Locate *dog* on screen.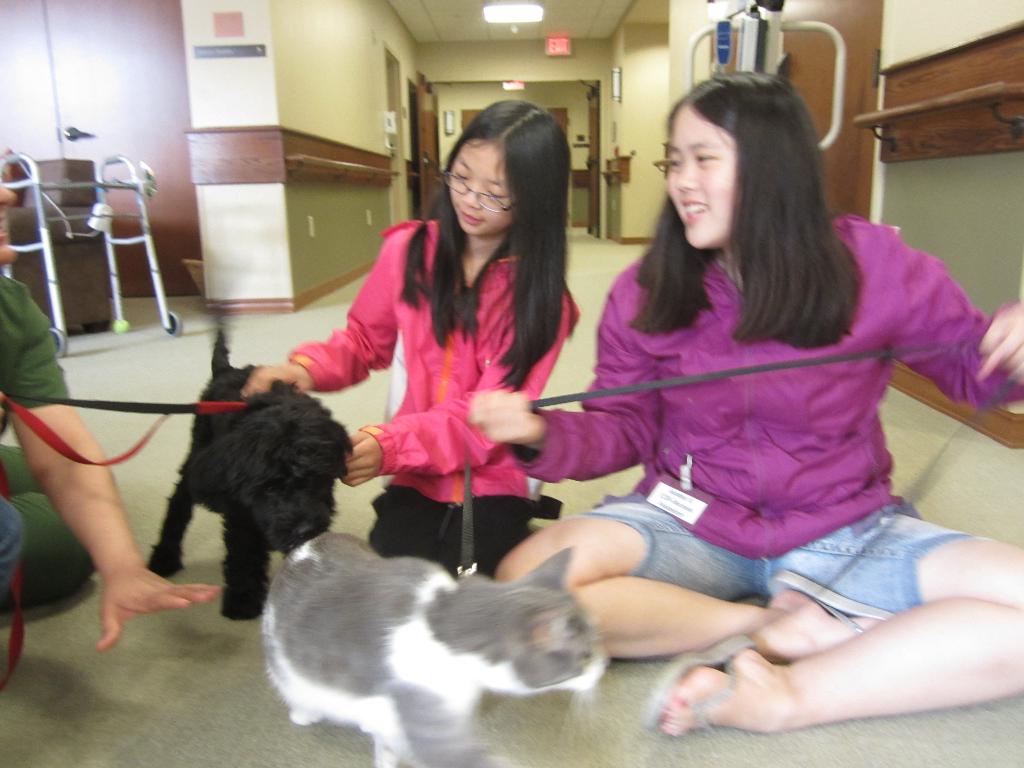
On screen at [x1=145, y1=320, x2=353, y2=621].
